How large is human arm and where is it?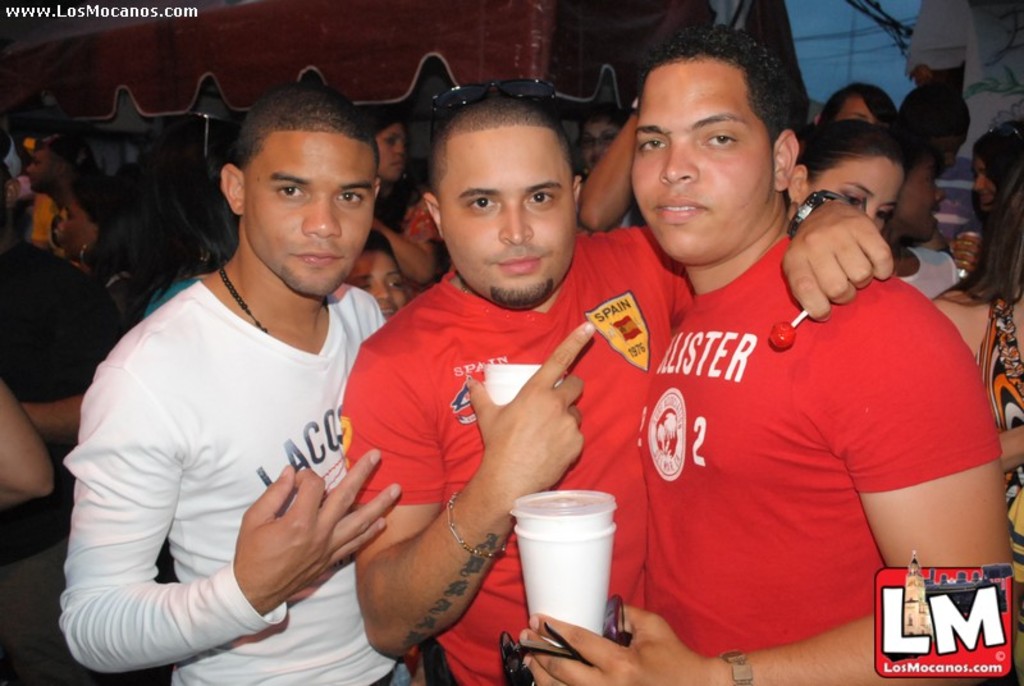
Bounding box: 330 320 599 666.
